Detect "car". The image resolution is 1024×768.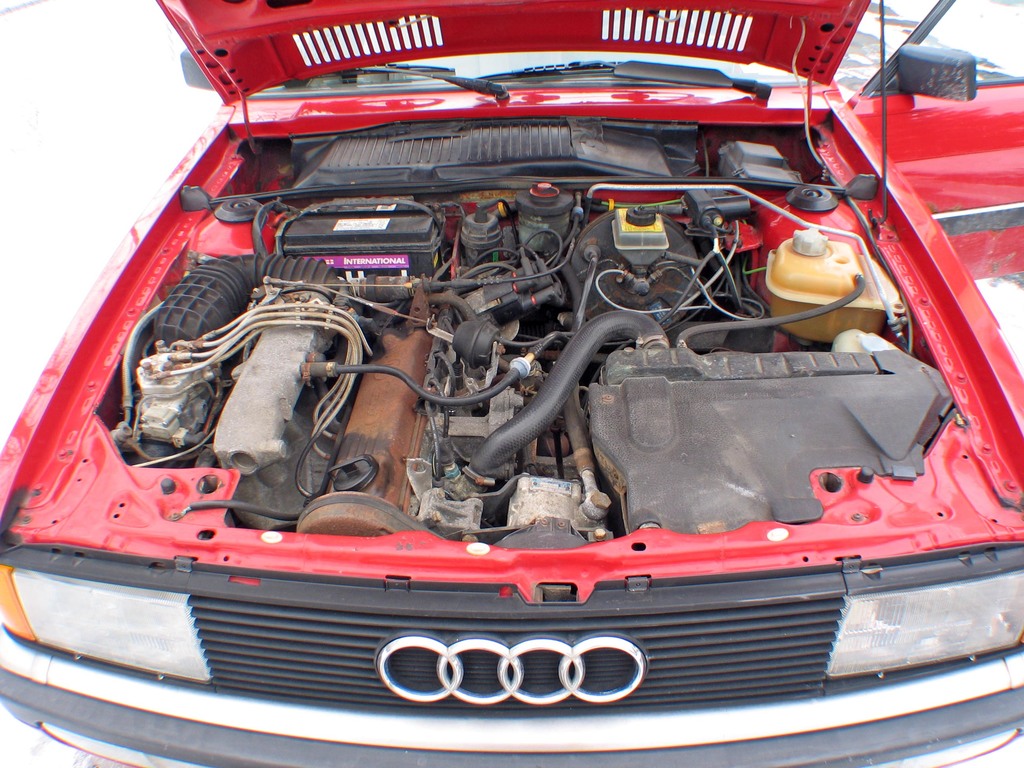
<bbox>0, 0, 1023, 767</bbox>.
